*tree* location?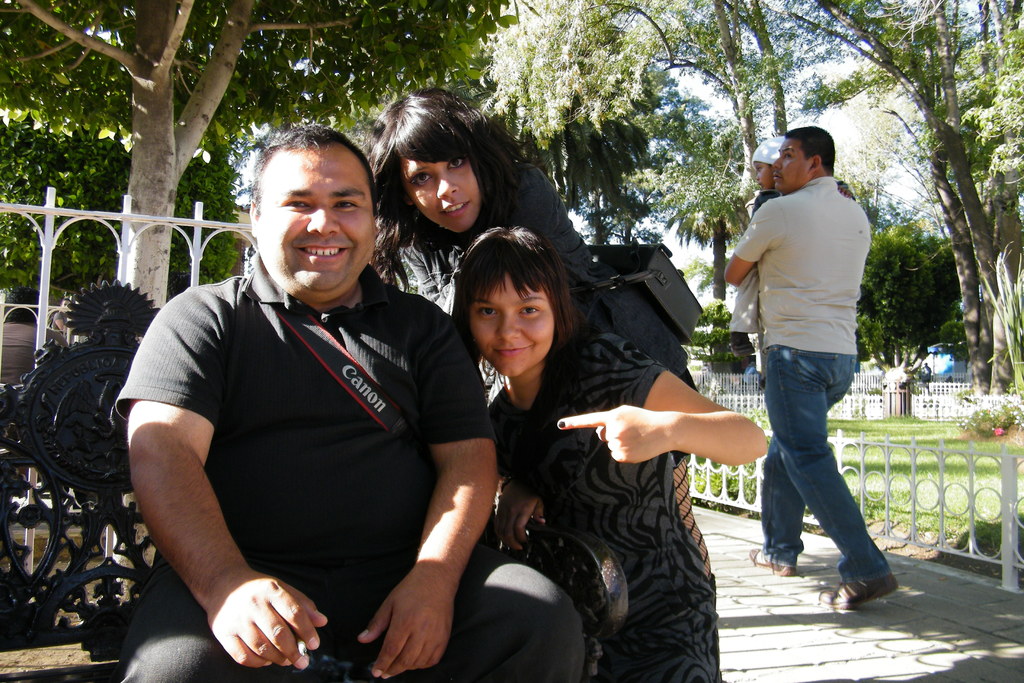
locate(0, 0, 519, 604)
